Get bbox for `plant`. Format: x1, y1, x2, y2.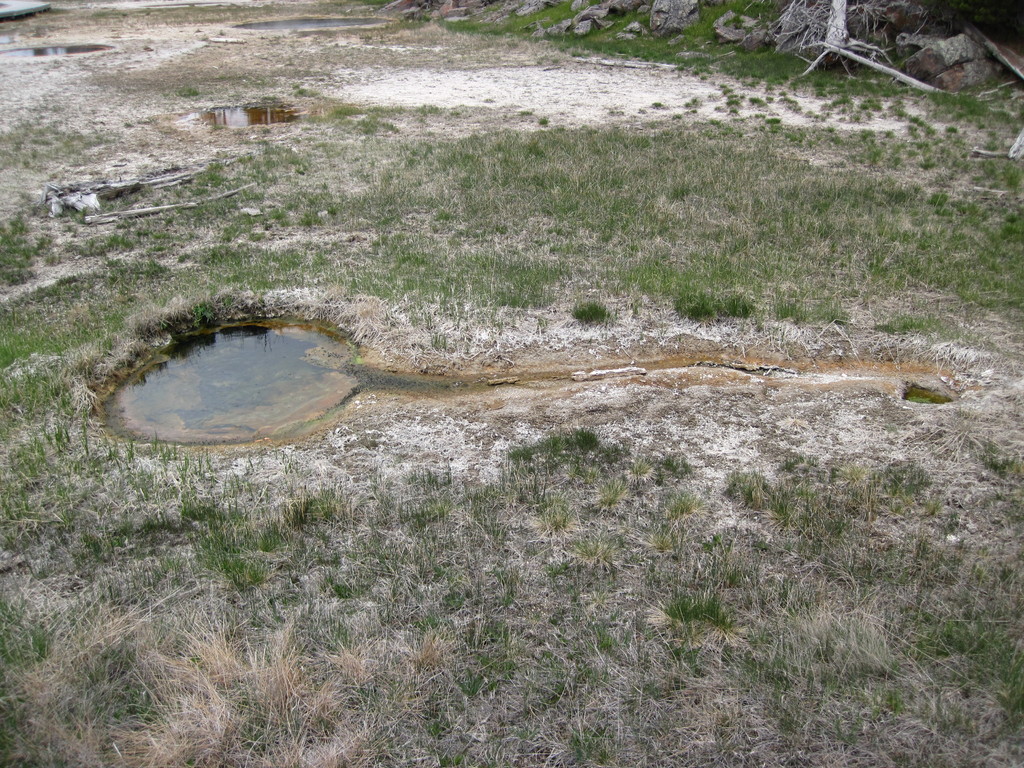
520, 109, 531, 122.
